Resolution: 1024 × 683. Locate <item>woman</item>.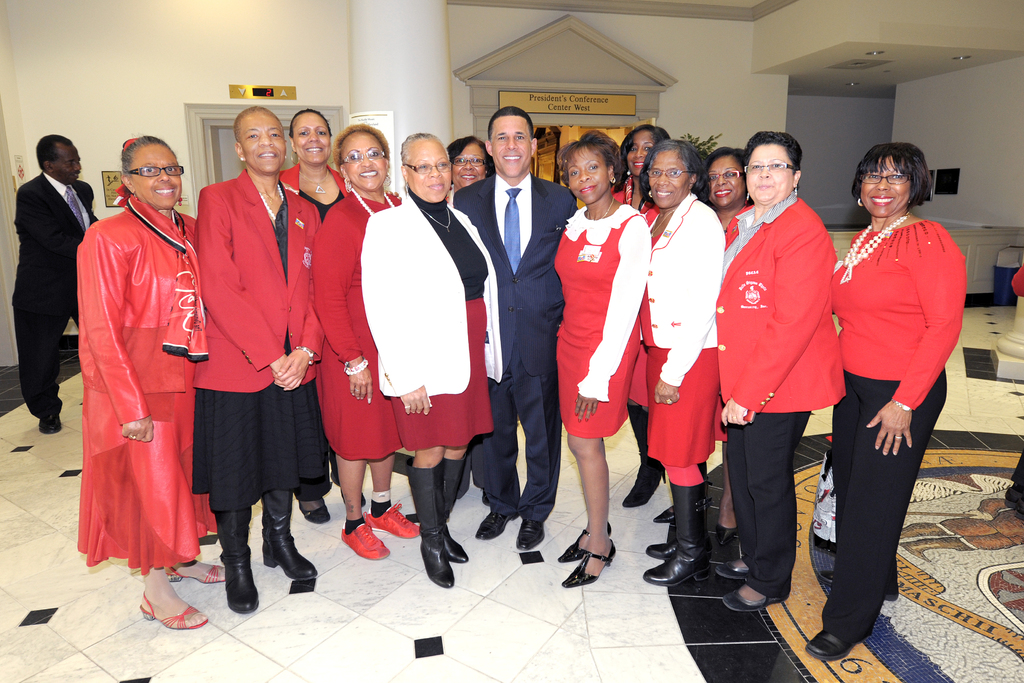
bbox(807, 143, 968, 659).
